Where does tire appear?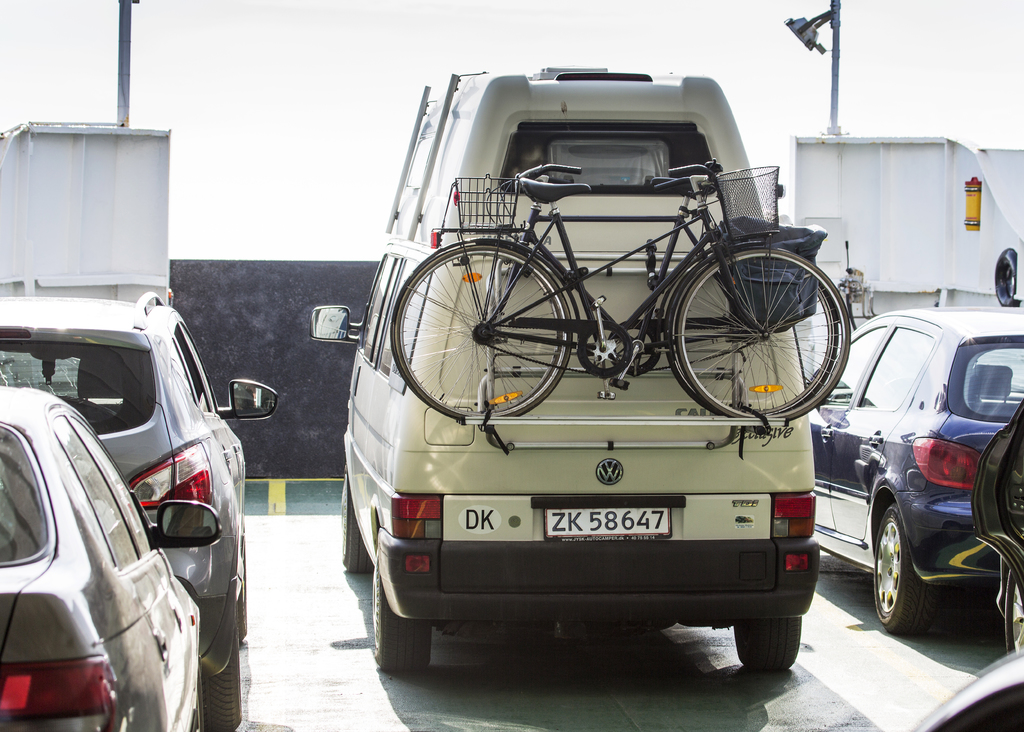
Appears at 735:618:801:672.
